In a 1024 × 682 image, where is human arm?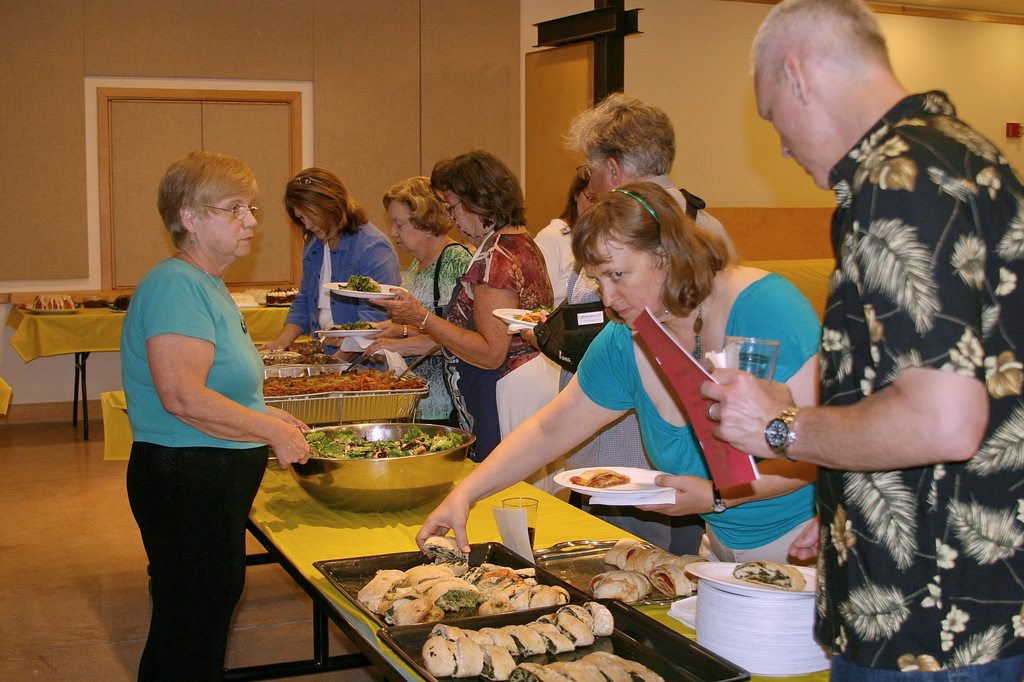
<region>349, 245, 399, 357</region>.
